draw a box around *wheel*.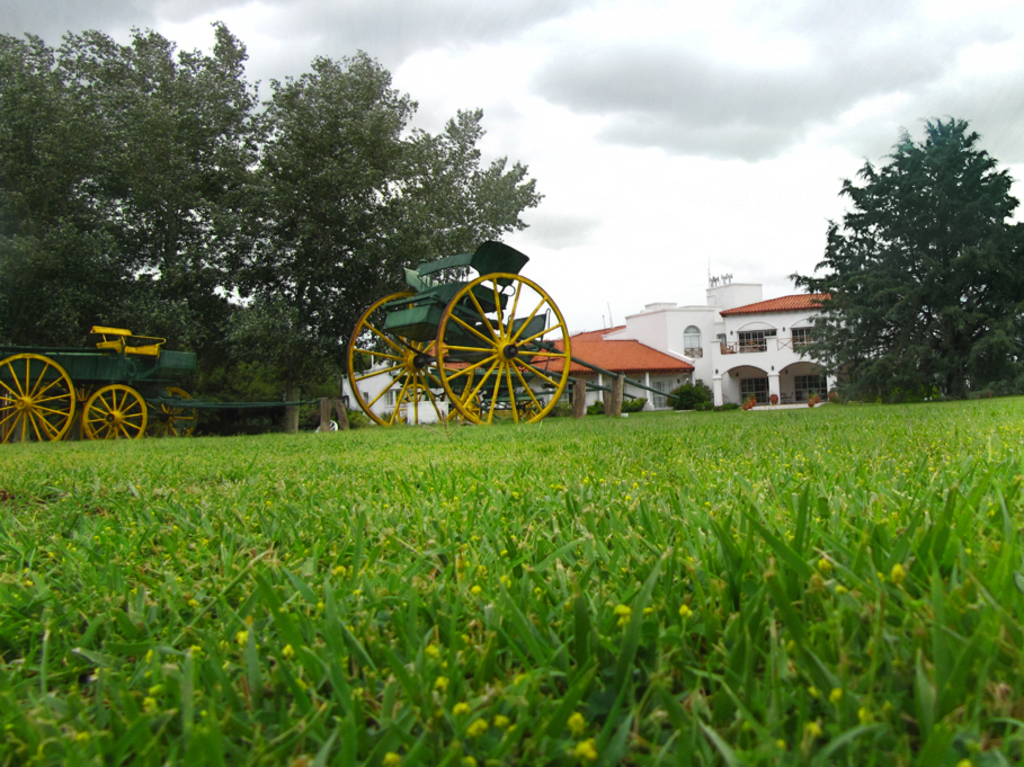
140/386/202/442.
